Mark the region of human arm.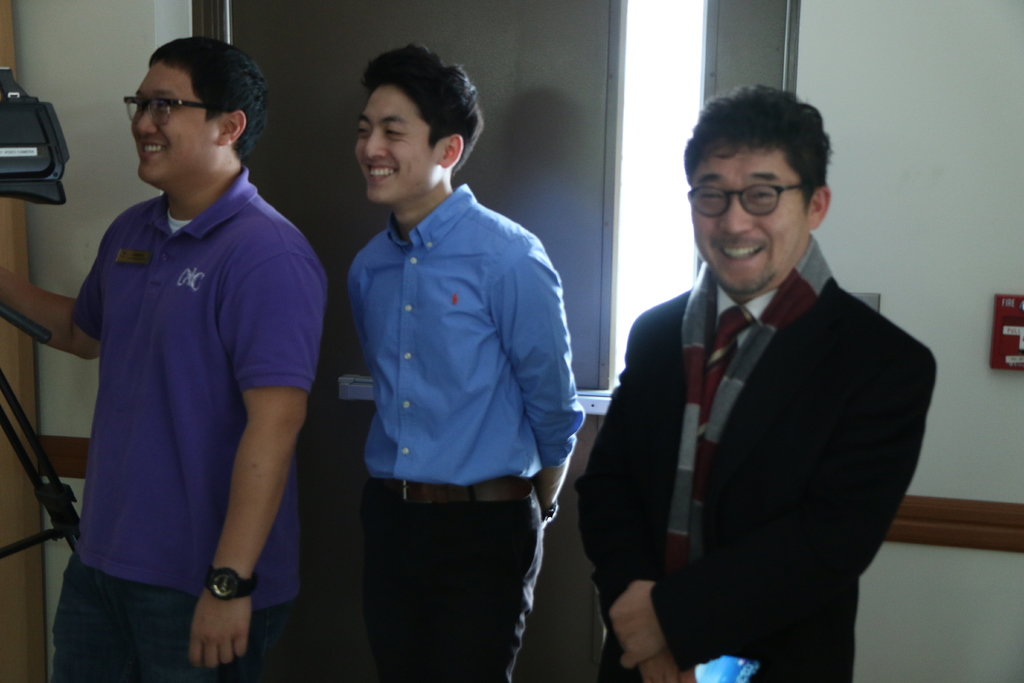
Region: 136:245:306:657.
